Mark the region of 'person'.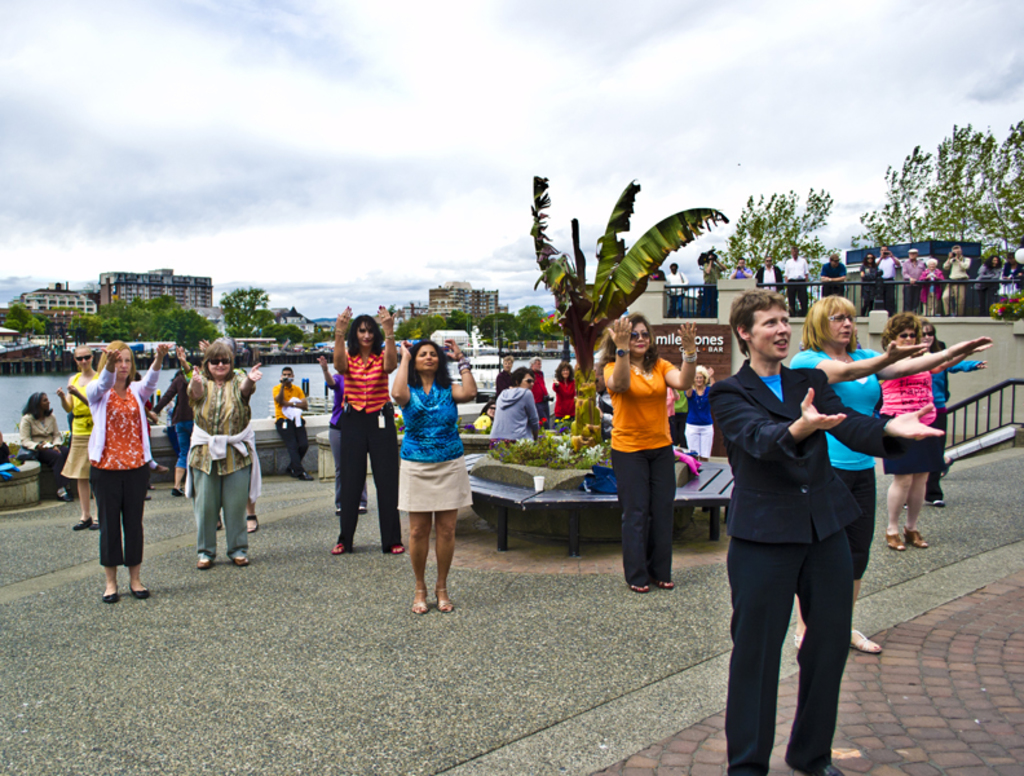
Region: select_region(328, 299, 396, 555).
